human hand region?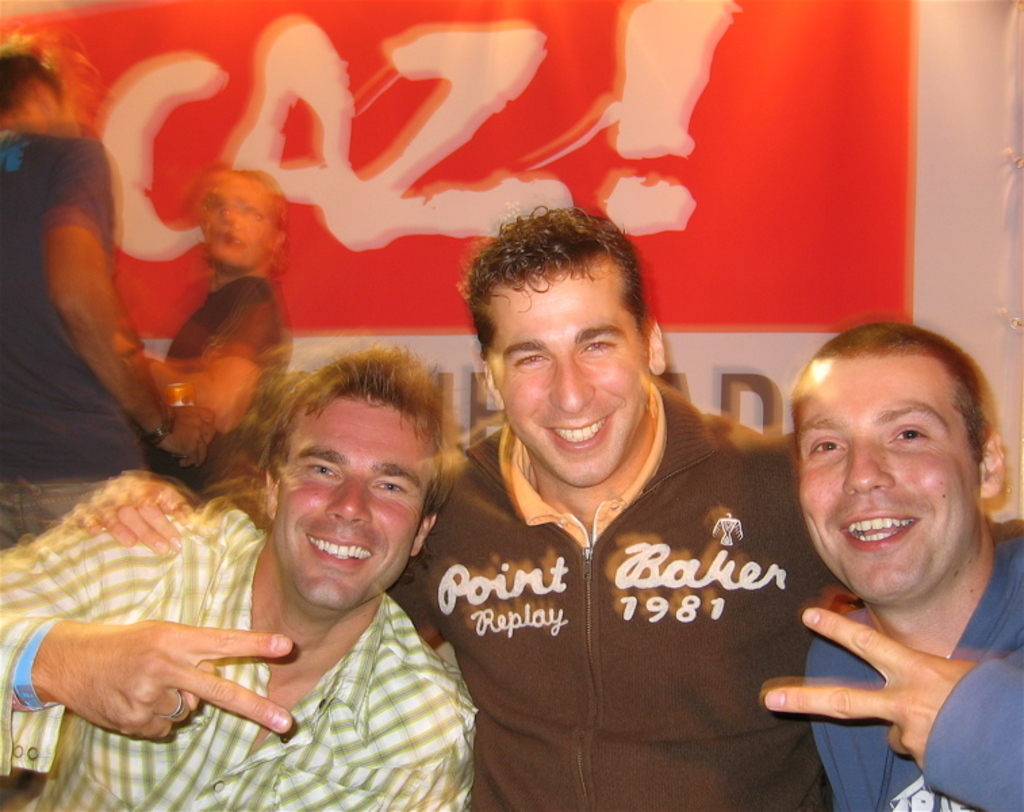
<bbox>57, 606, 294, 746</bbox>
